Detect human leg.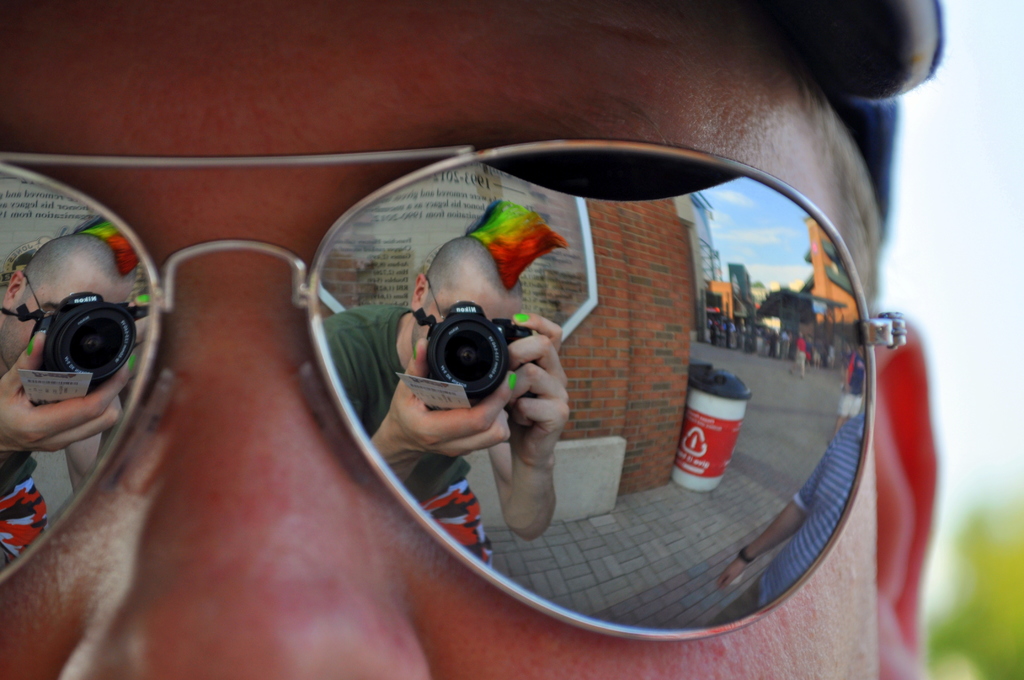
Detected at [left=790, top=366, right=801, bottom=380].
